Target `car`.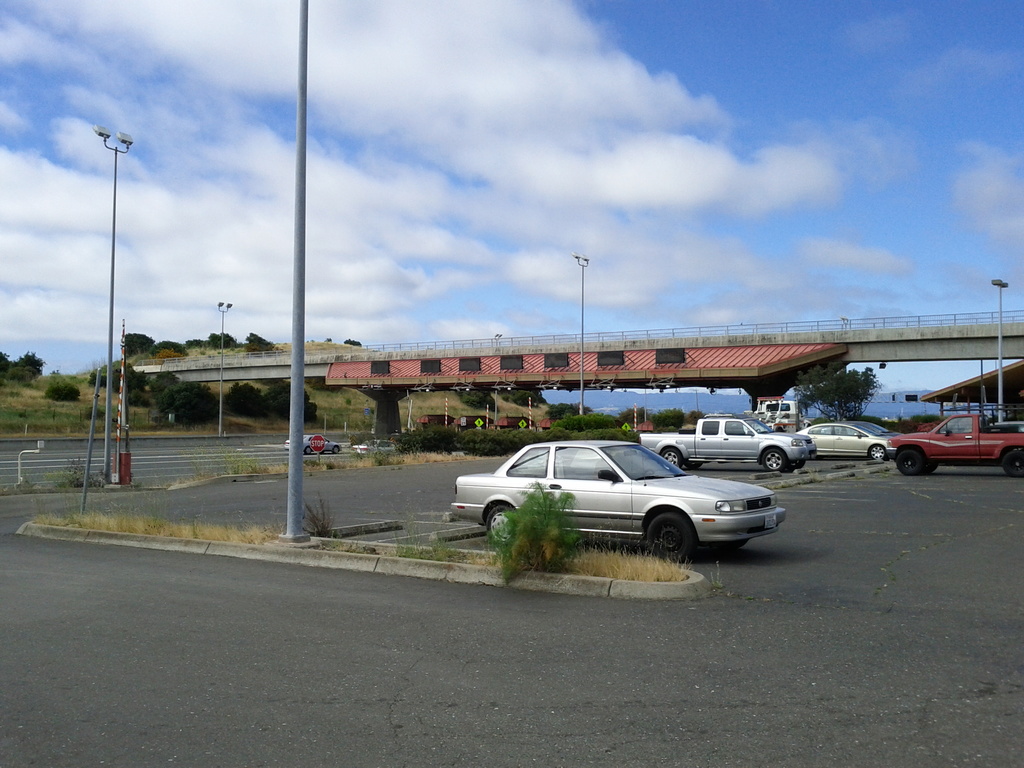
Target region: locate(447, 439, 800, 566).
